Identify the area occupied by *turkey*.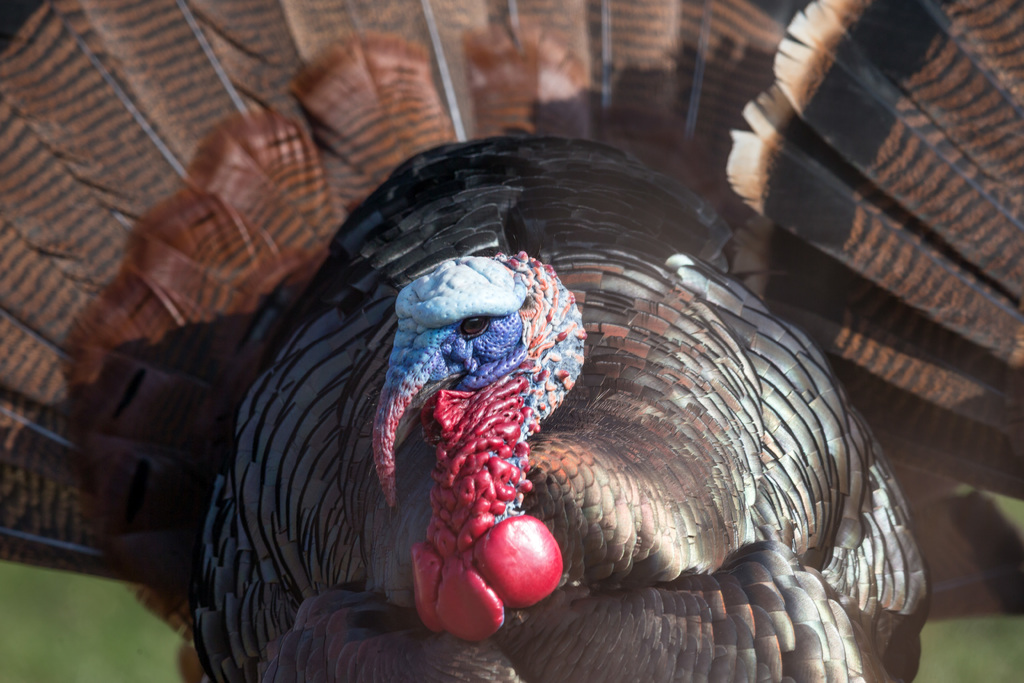
Area: [left=0, top=0, right=1023, bottom=682].
